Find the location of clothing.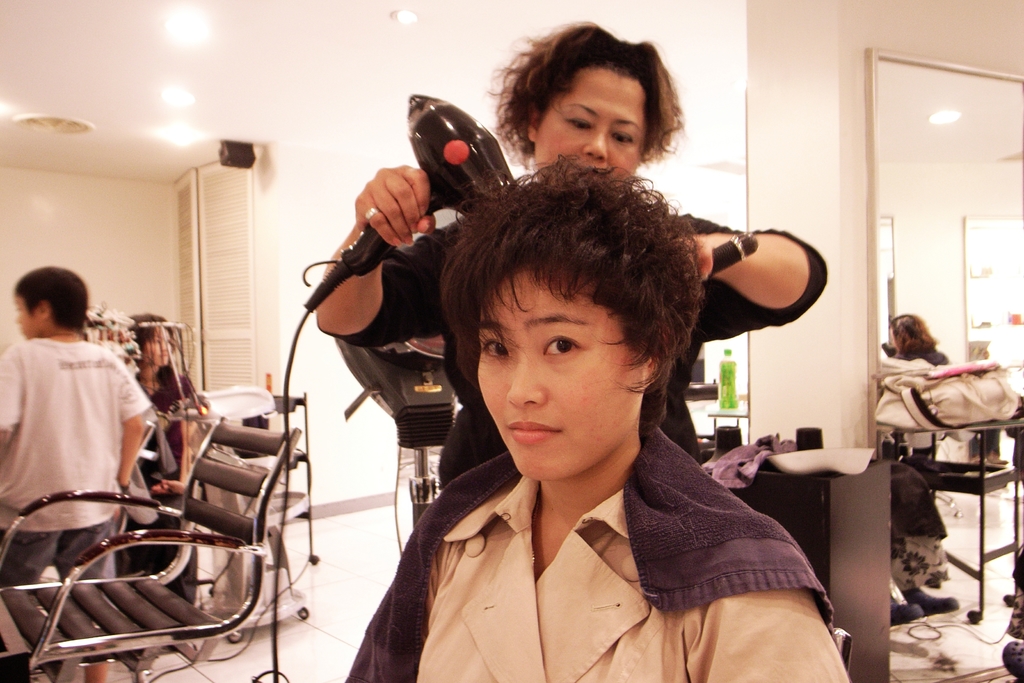
Location: region(881, 340, 956, 602).
